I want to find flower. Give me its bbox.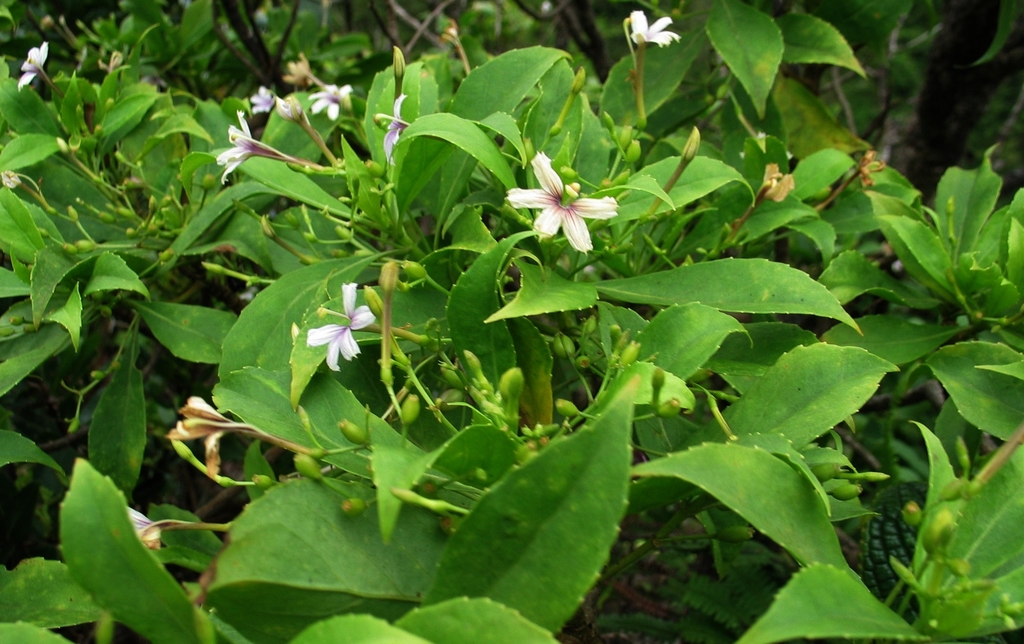
<region>98, 47, 122, 74</region>.
